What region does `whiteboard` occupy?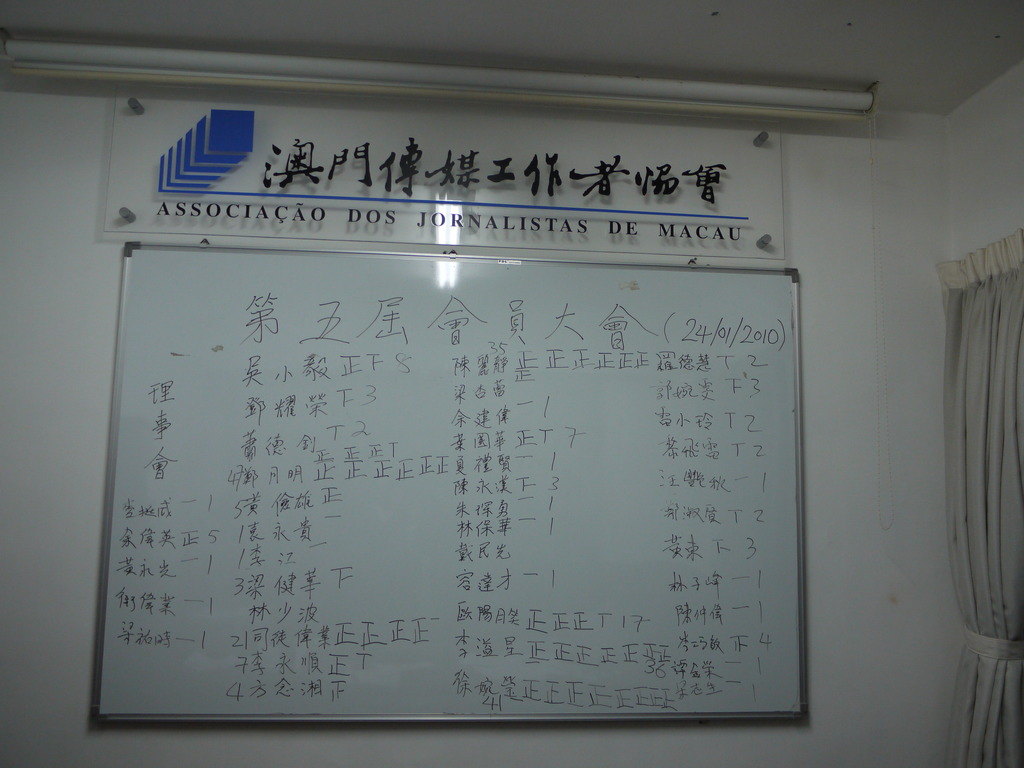
Rect(86, 237, 810, 722).
